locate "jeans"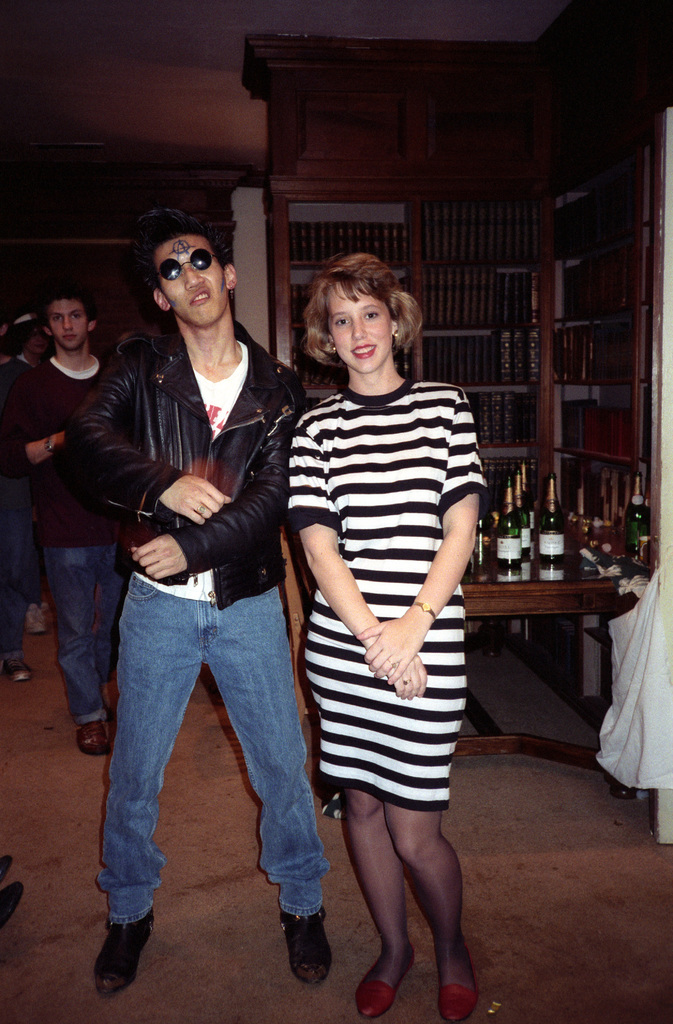
bbox=[0, 481, 49, 669]
